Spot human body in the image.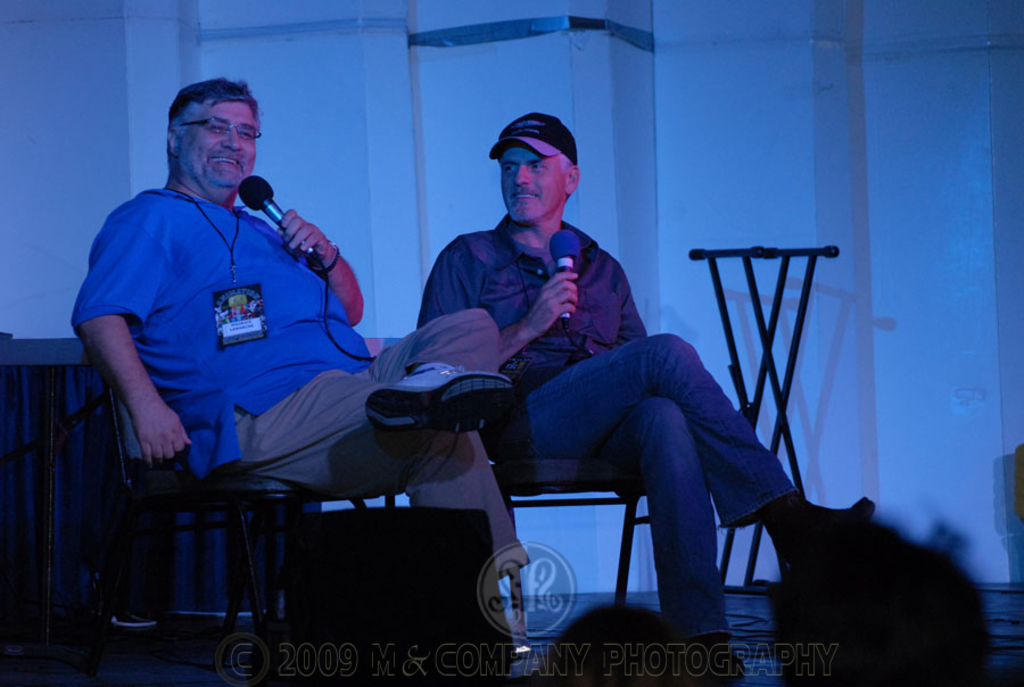
human body found at (411, 113, 874, 686).
